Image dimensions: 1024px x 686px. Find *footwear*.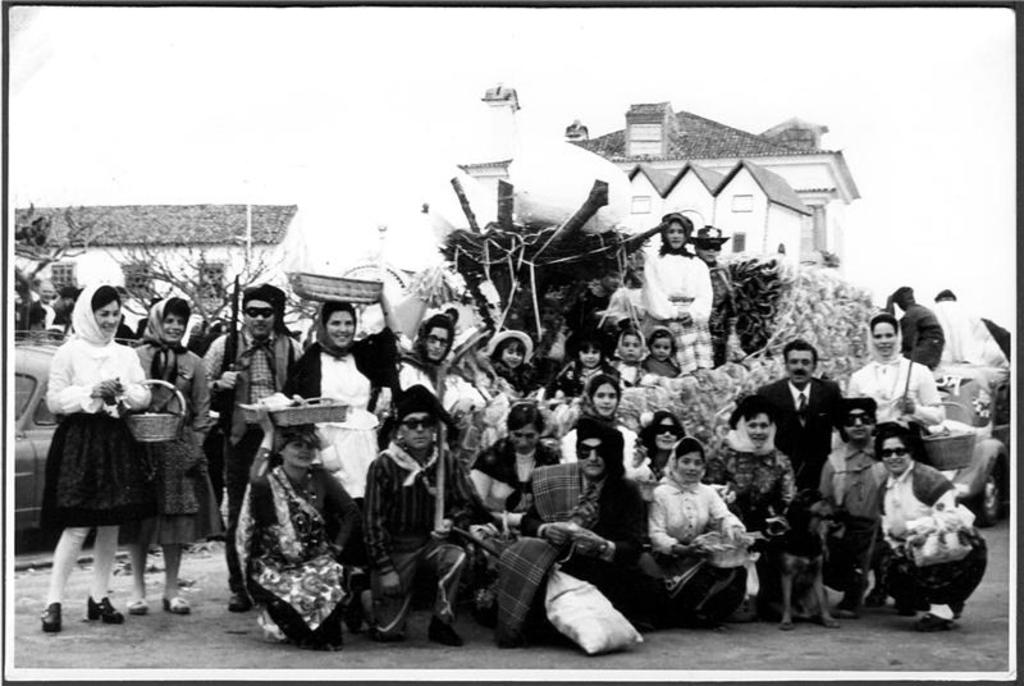
detection(37, 600, 61, 634).
